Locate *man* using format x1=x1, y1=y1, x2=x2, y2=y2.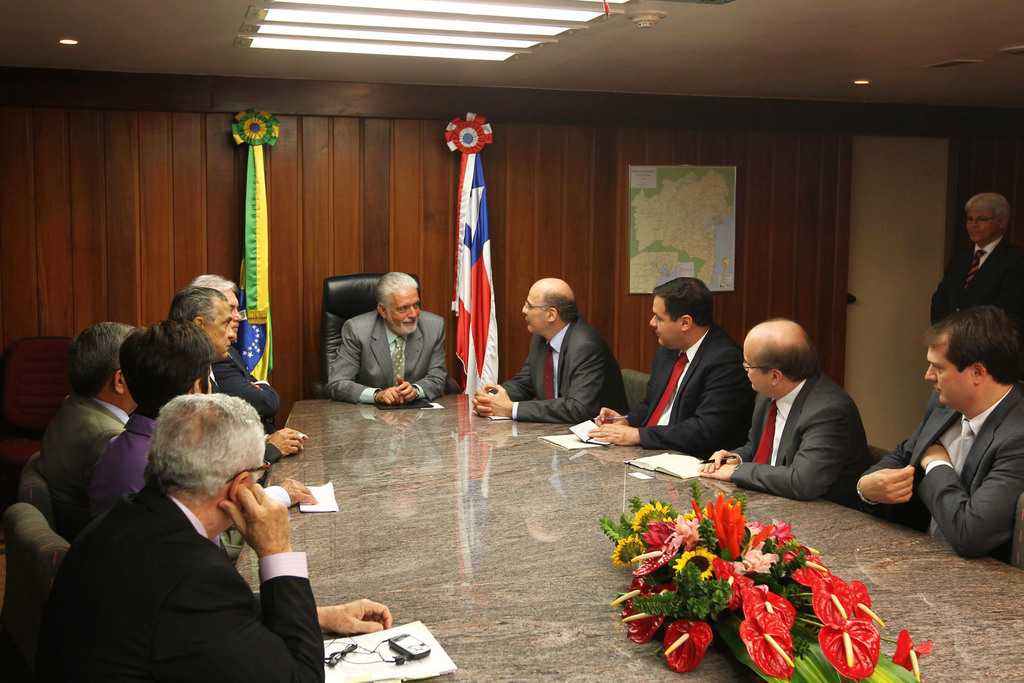
x1=164, y1=281, x2=308, y2=473.
